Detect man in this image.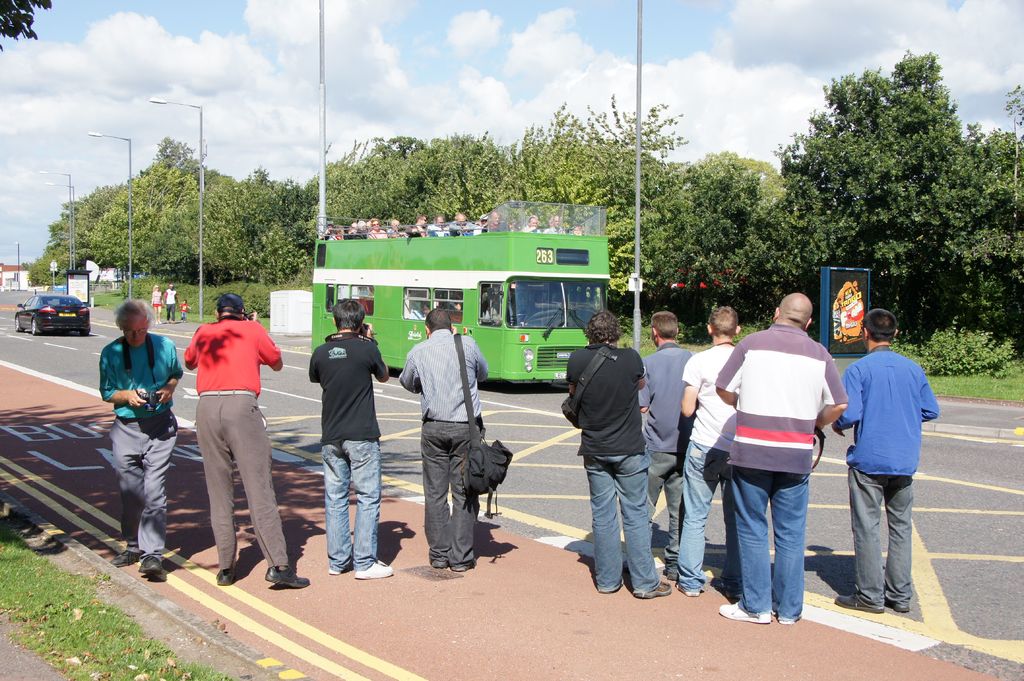
Detection: {"left": 711, "top": 290, "right": 856, "bottom": 623}.
